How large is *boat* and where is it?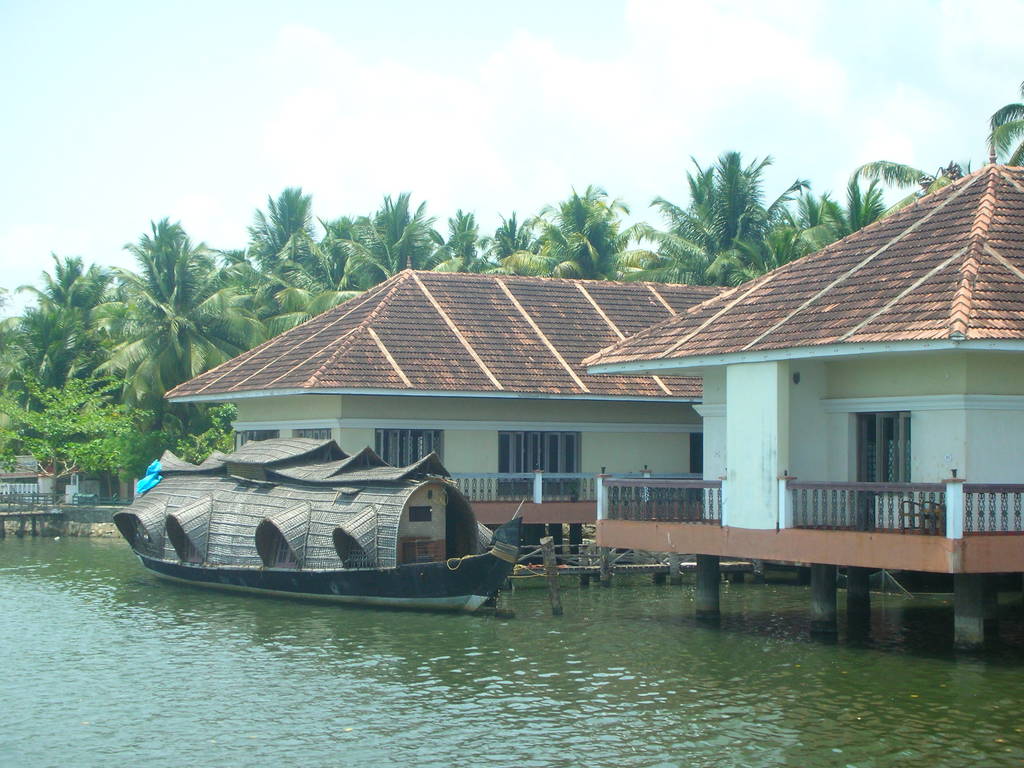
Bounding box: <region>120, 496, 557, 616</region>.
